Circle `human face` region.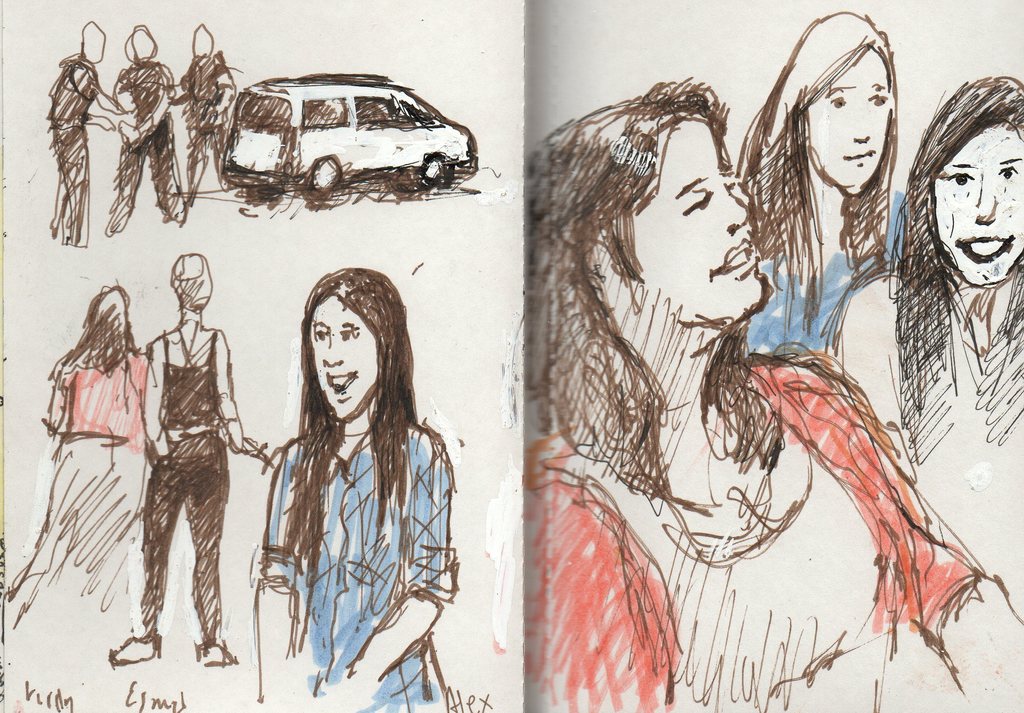
Region: [left=935, top=126, right=1023, bottom=288].
